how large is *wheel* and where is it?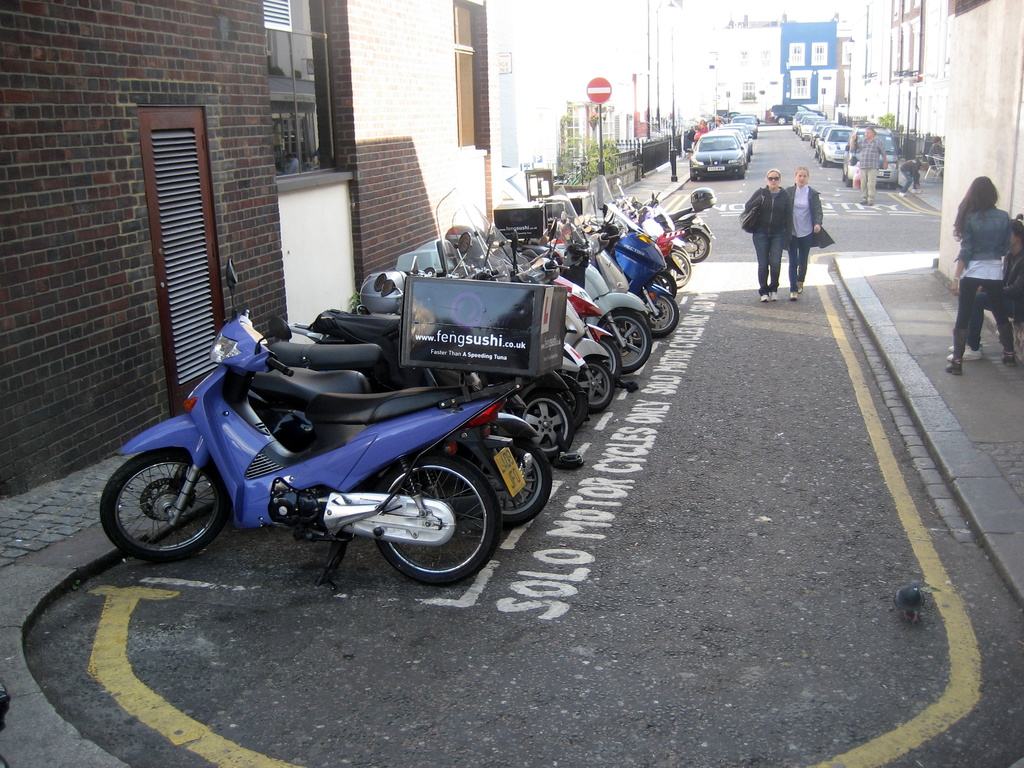
Bounding box: [x1=599, y1=337, x2=623, y2=383].
